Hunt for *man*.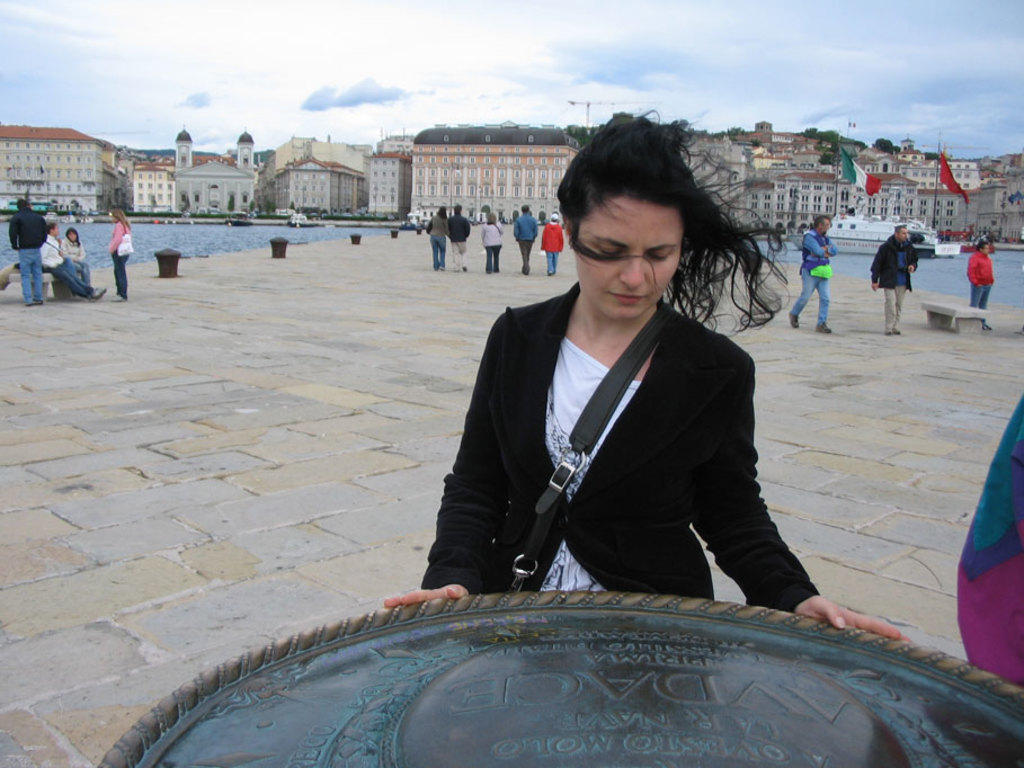
Hunted down at left=867, top=223, right=923, bottom=336.
